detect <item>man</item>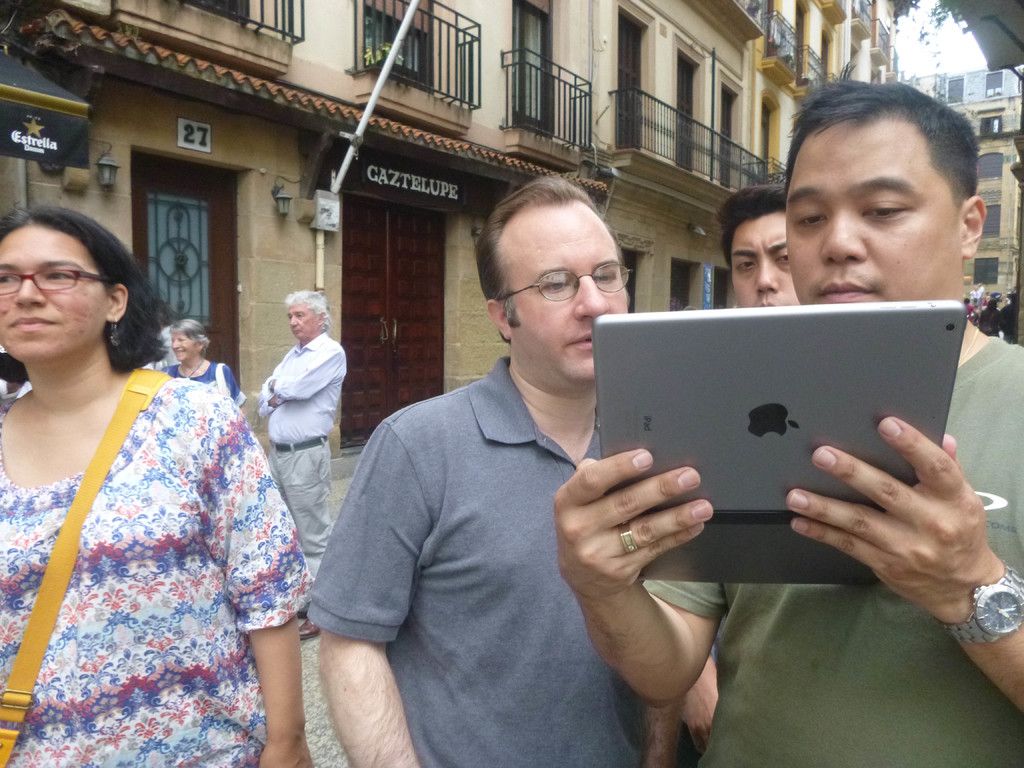
305/177/715/745
